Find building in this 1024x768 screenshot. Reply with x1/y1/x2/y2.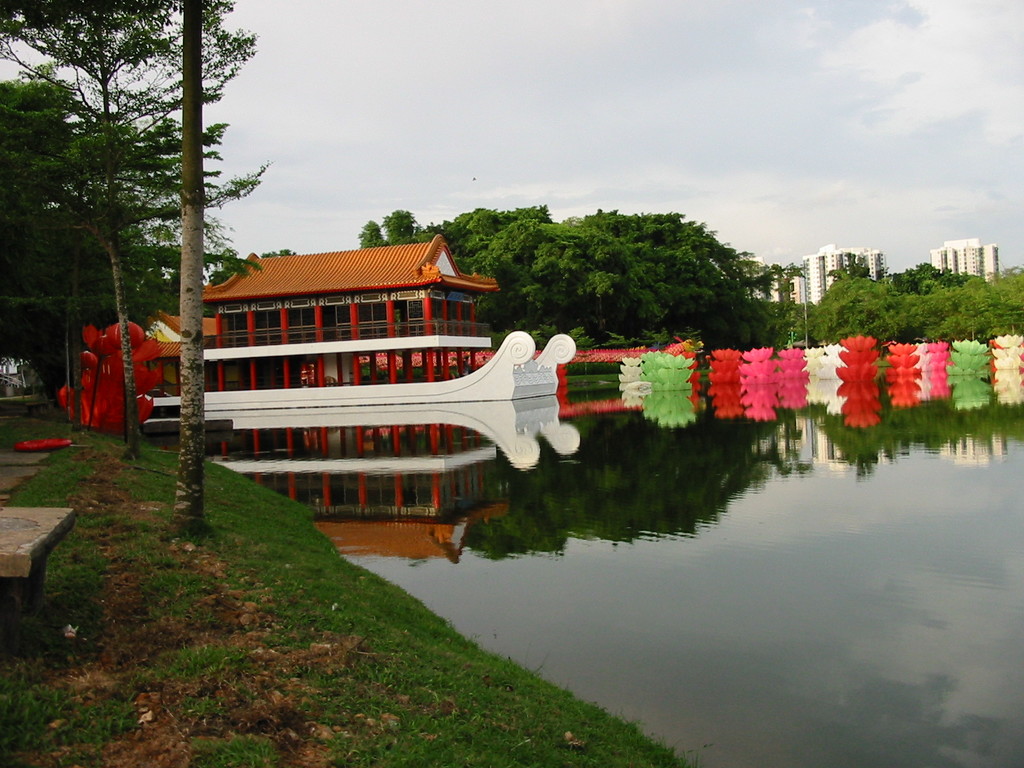
932/239/1000/282.
